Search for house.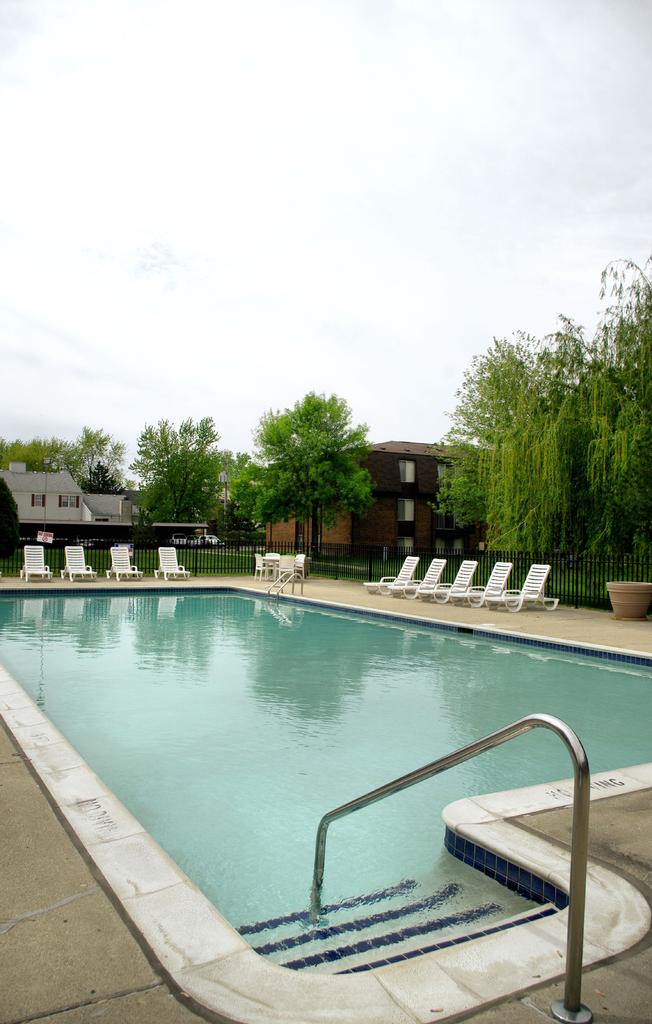
Found at box(0, 460, 202, 542).
